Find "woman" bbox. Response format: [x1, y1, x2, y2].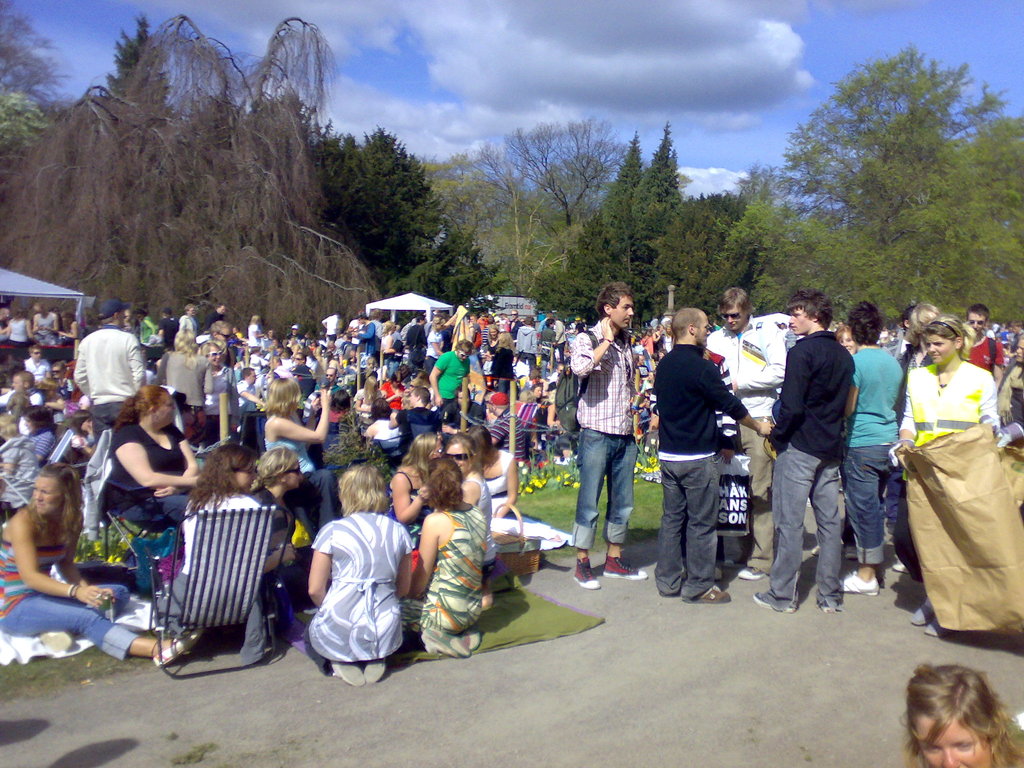
[95, 380, 206, 532].
